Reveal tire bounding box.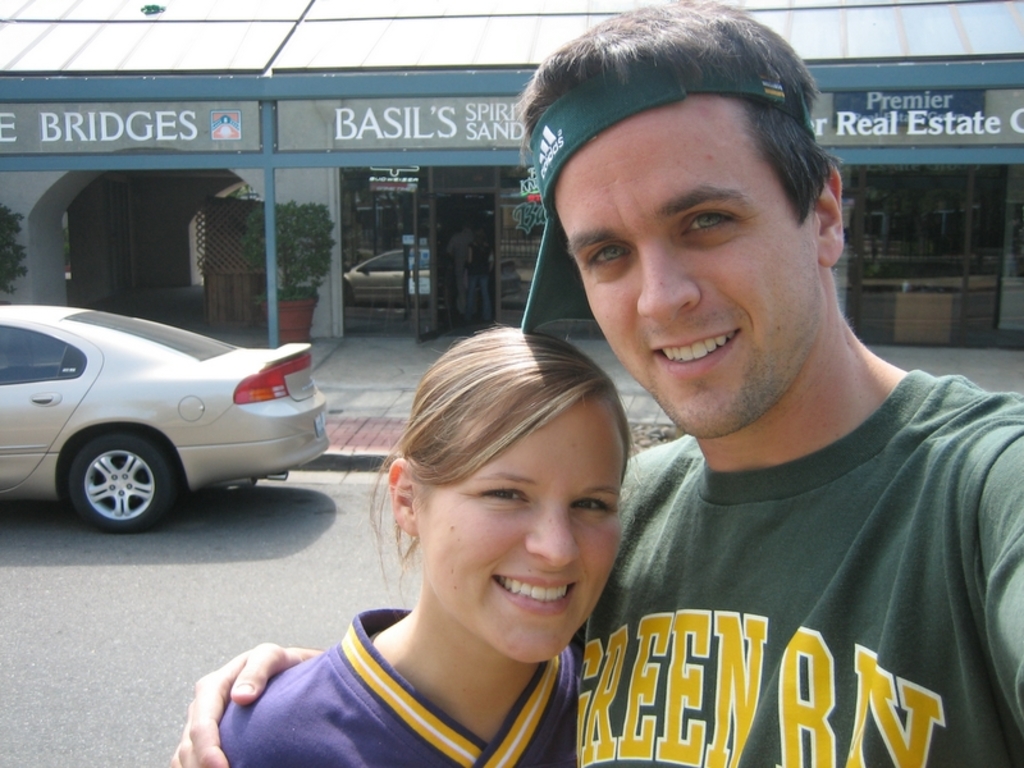
Revealed: (65,428,178,536).
